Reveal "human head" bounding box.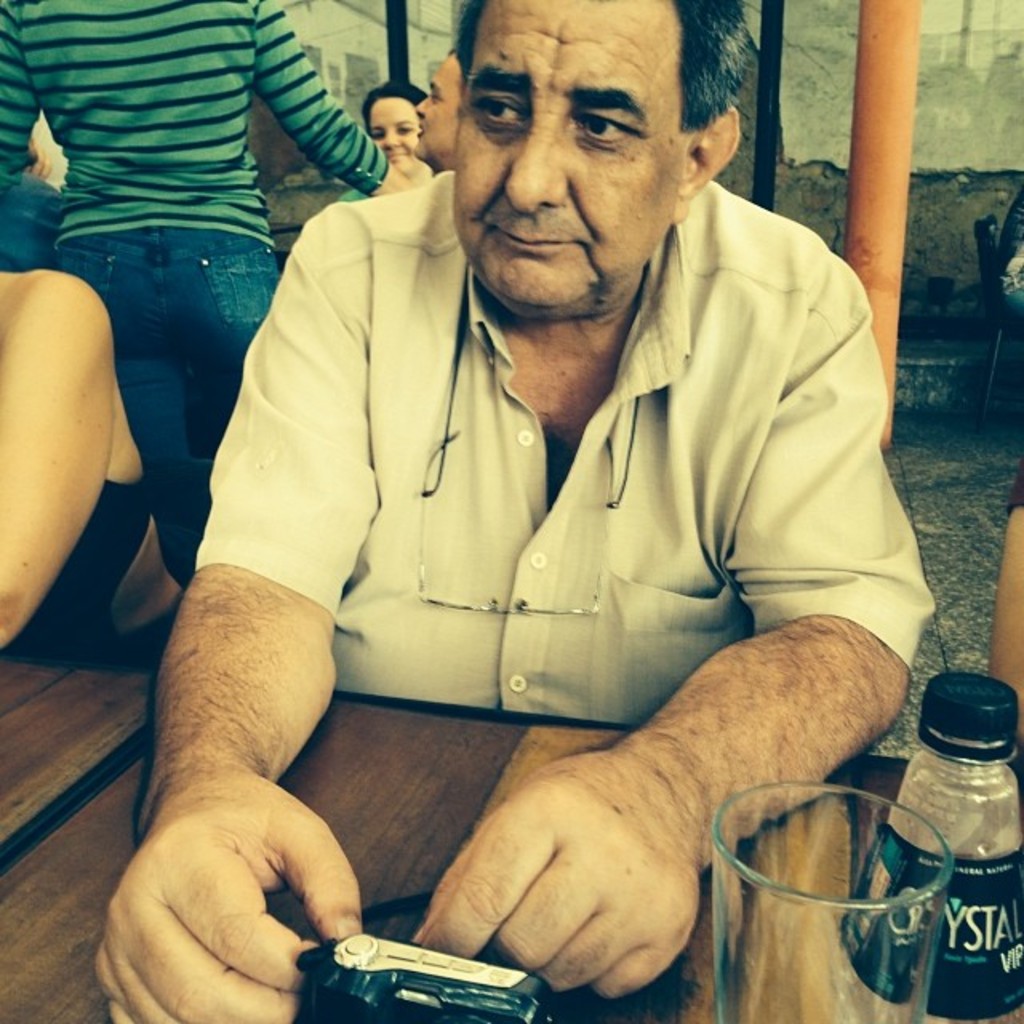
Revealed: (410, 51, 472, 166).
